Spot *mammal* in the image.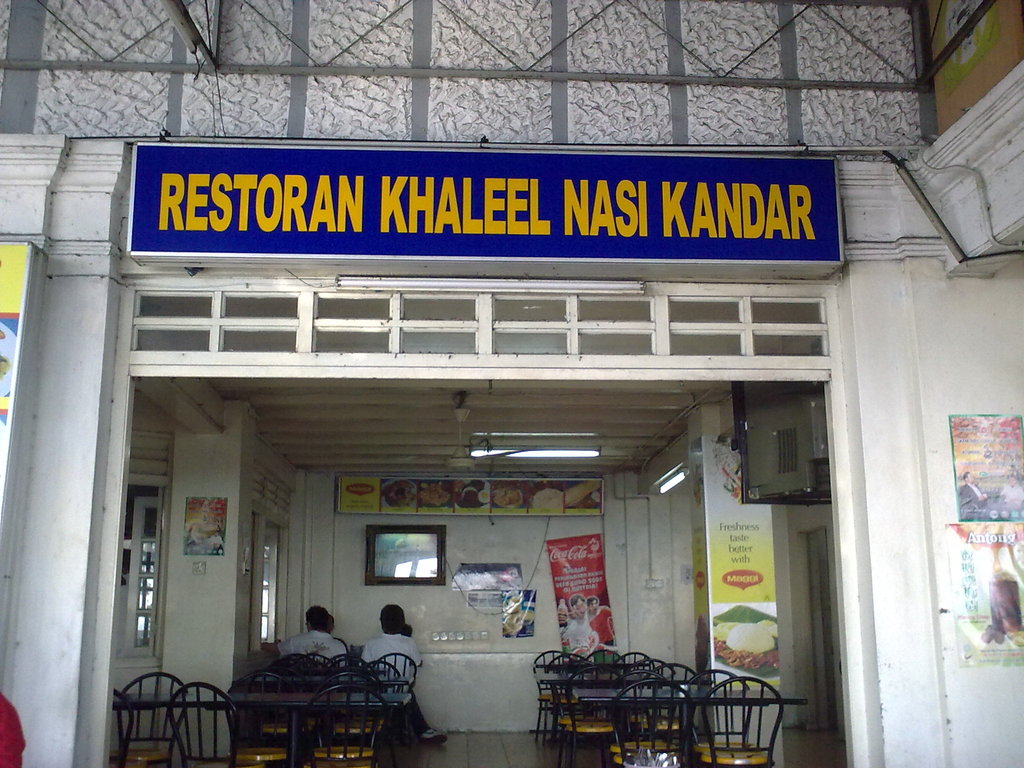
*mammal* found at [left=357, top=604, right=451, bottom=742].
